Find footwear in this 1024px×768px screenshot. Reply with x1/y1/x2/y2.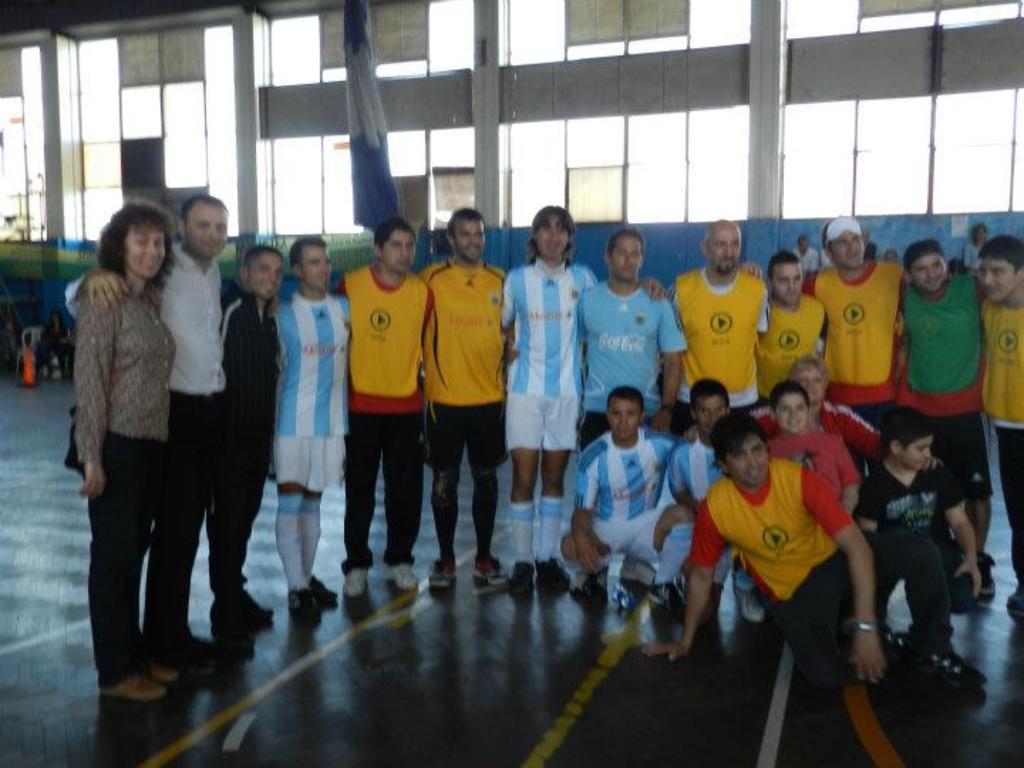
866/623/909/656.
